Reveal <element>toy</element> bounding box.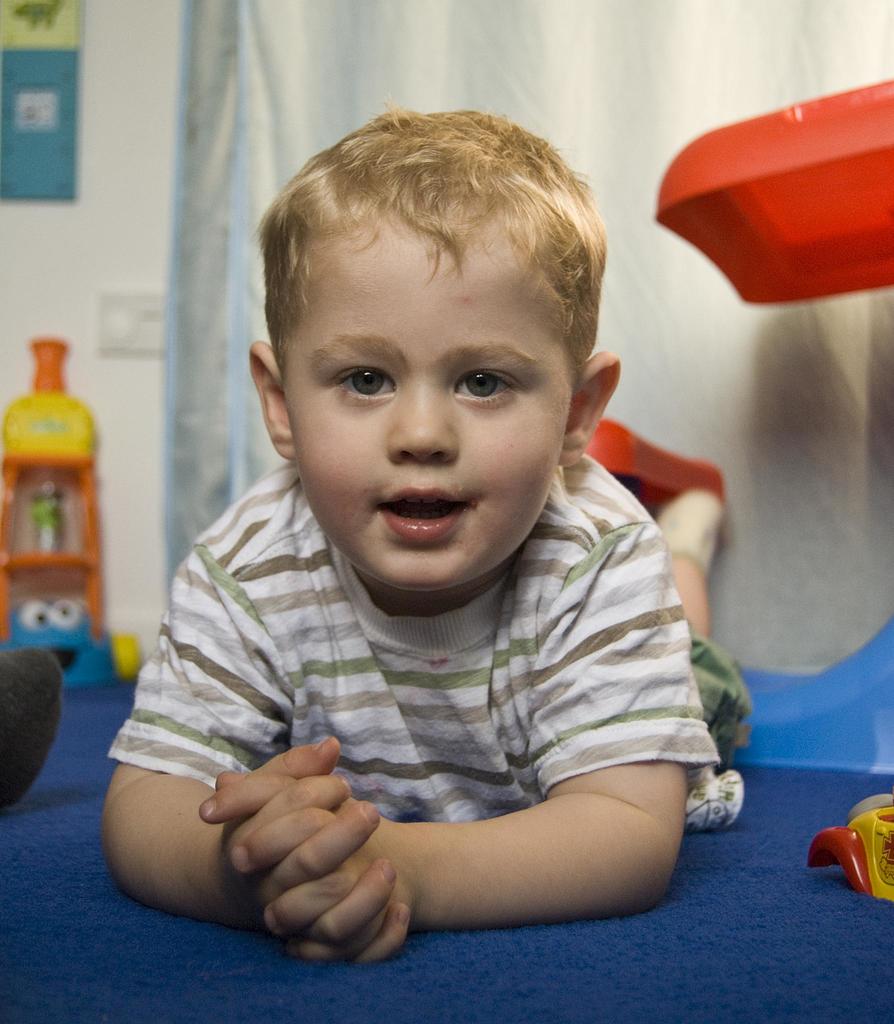
Revealed: x1=4, y1=327, x2=119, y2=671.
